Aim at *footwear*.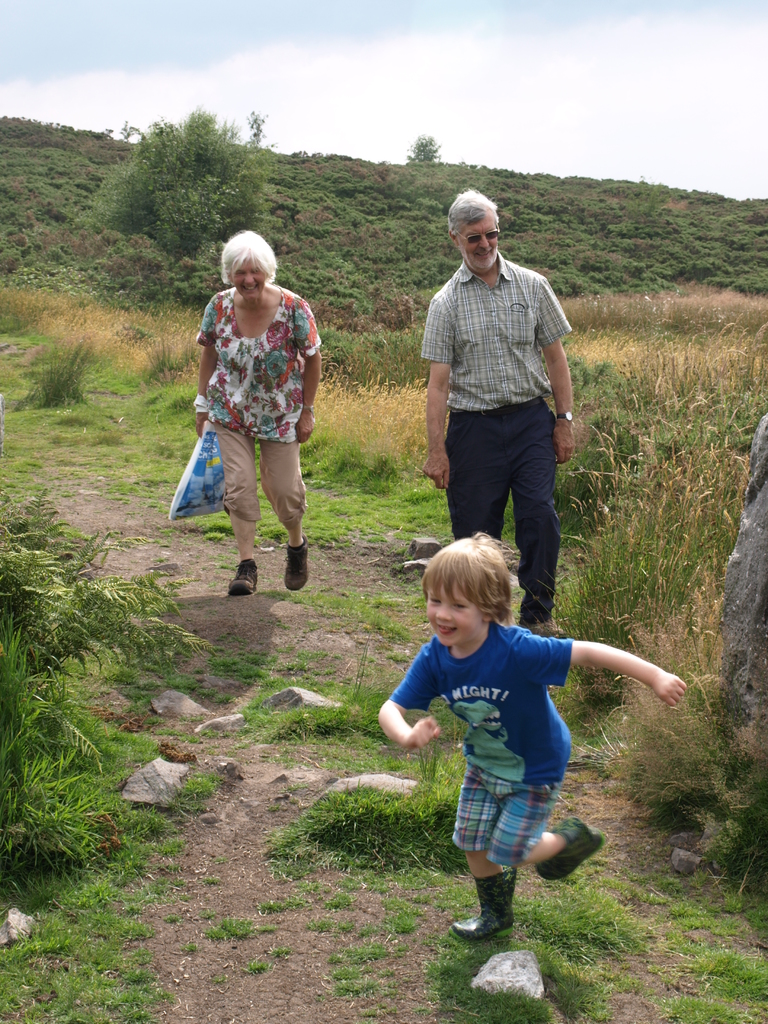
Aimed at <region>462, 874, 538, 956</region>.
